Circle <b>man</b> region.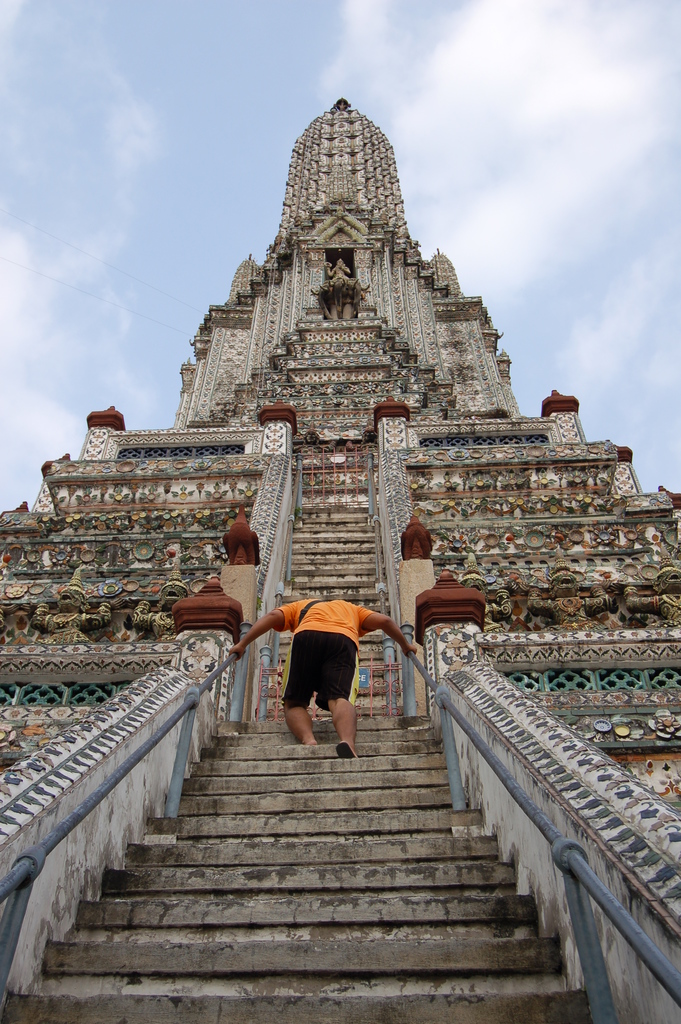
Region: 251:597:406:769.
